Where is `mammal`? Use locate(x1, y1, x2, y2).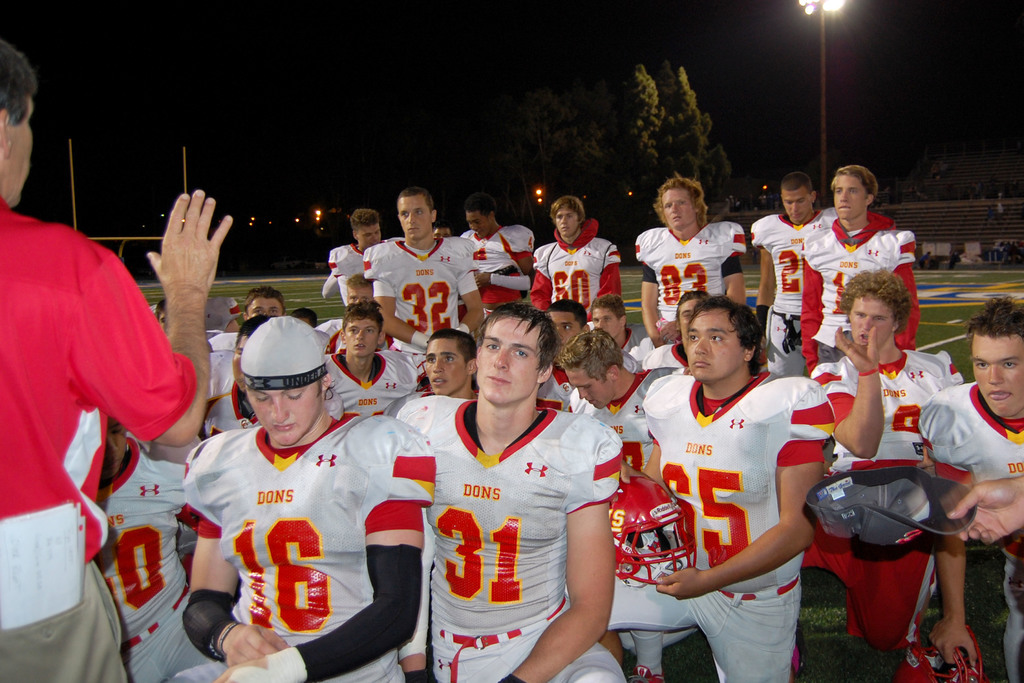
locate(365, 189, 483, 353).
